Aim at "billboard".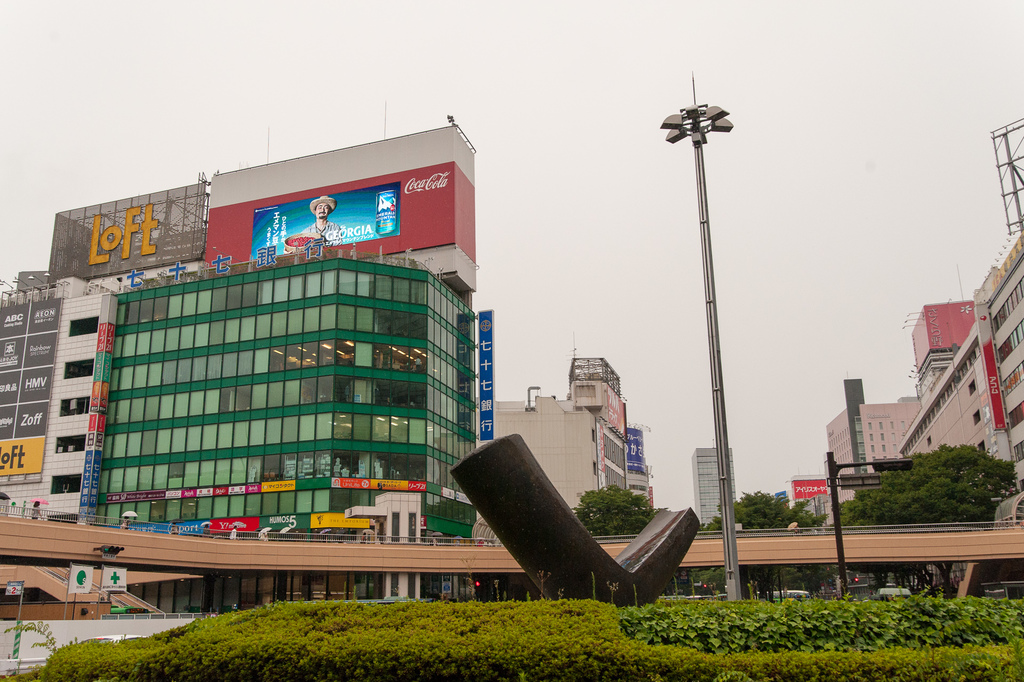
Aimed at left=1, top=437, right=40, bottom=476.
